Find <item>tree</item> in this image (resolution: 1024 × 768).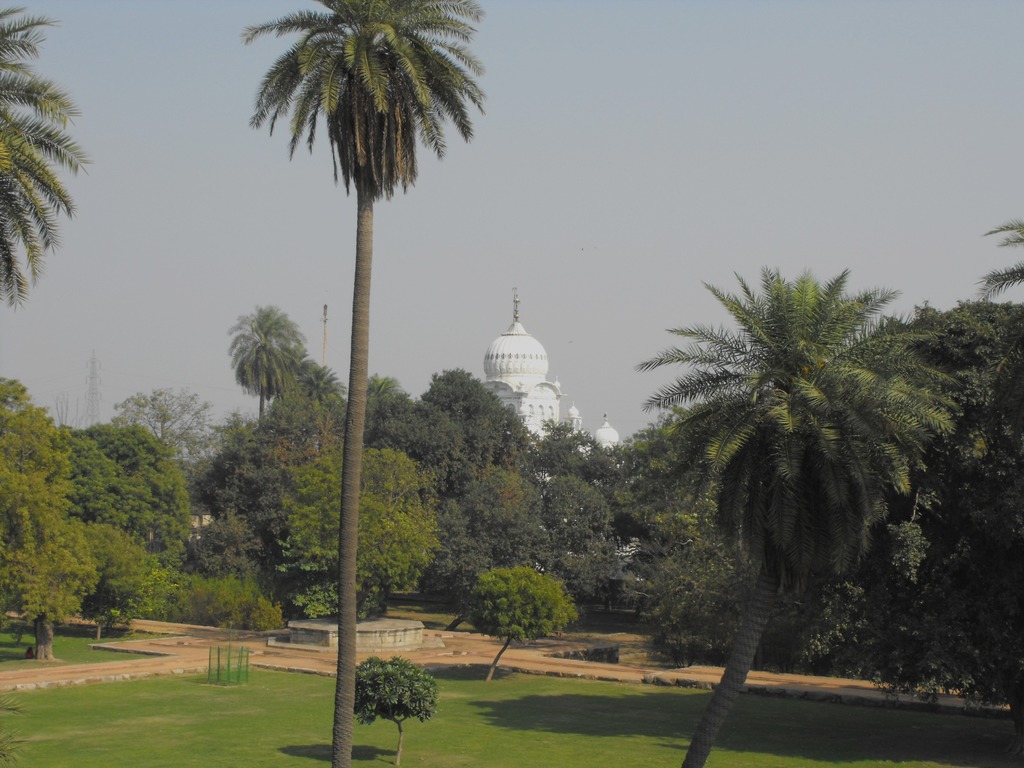
(x1=271, y1=357, x2=346, y2=426).
